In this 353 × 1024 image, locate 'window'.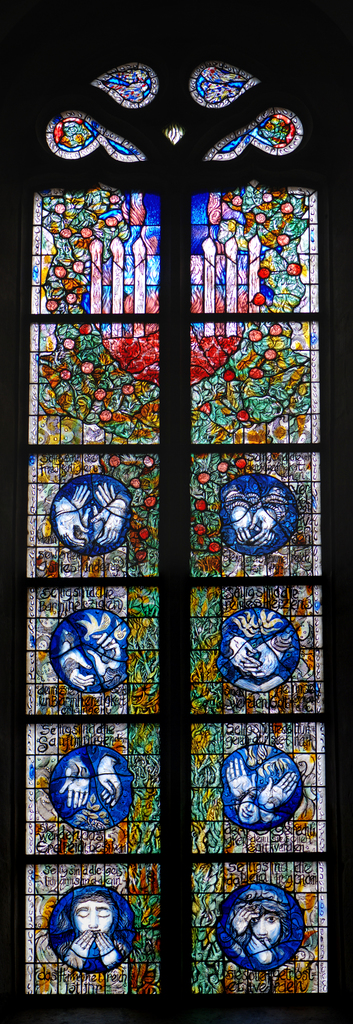
Bounding box: 0 0 352 1023.
